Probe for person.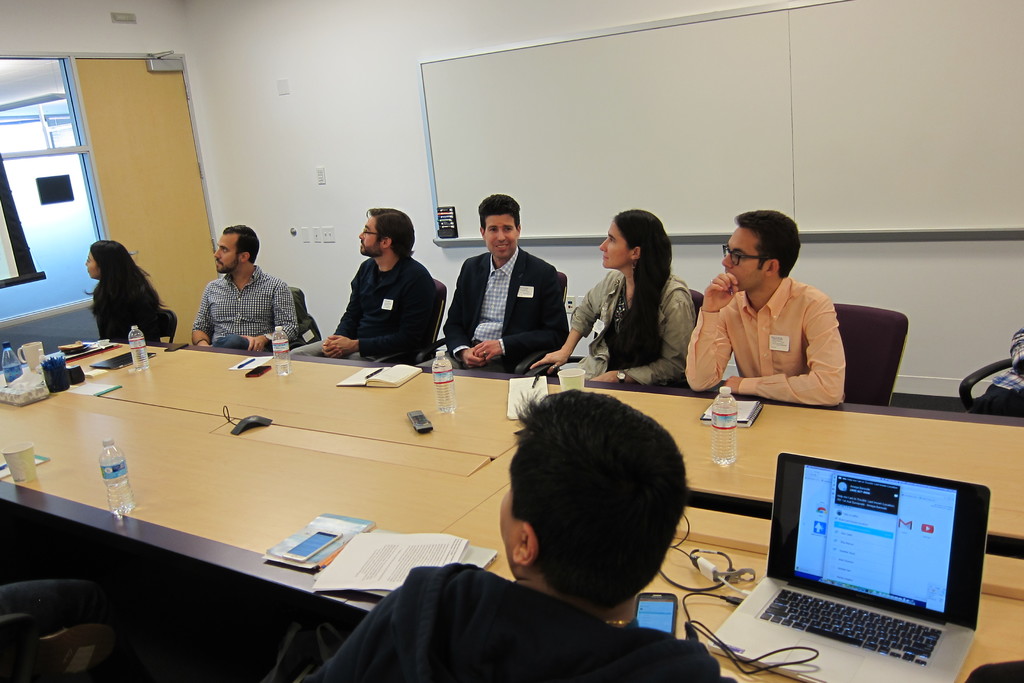
Probe result: (530,208,697,386).
